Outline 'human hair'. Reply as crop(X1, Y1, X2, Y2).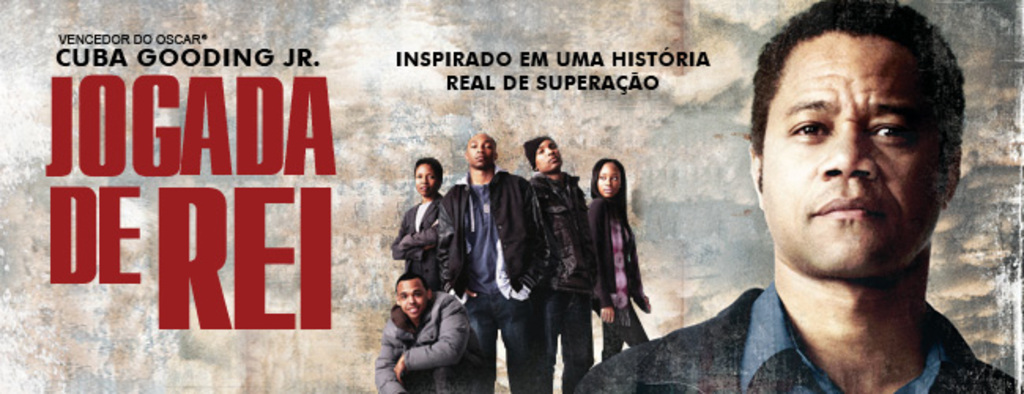
crop(395, 269, 433, 295).
